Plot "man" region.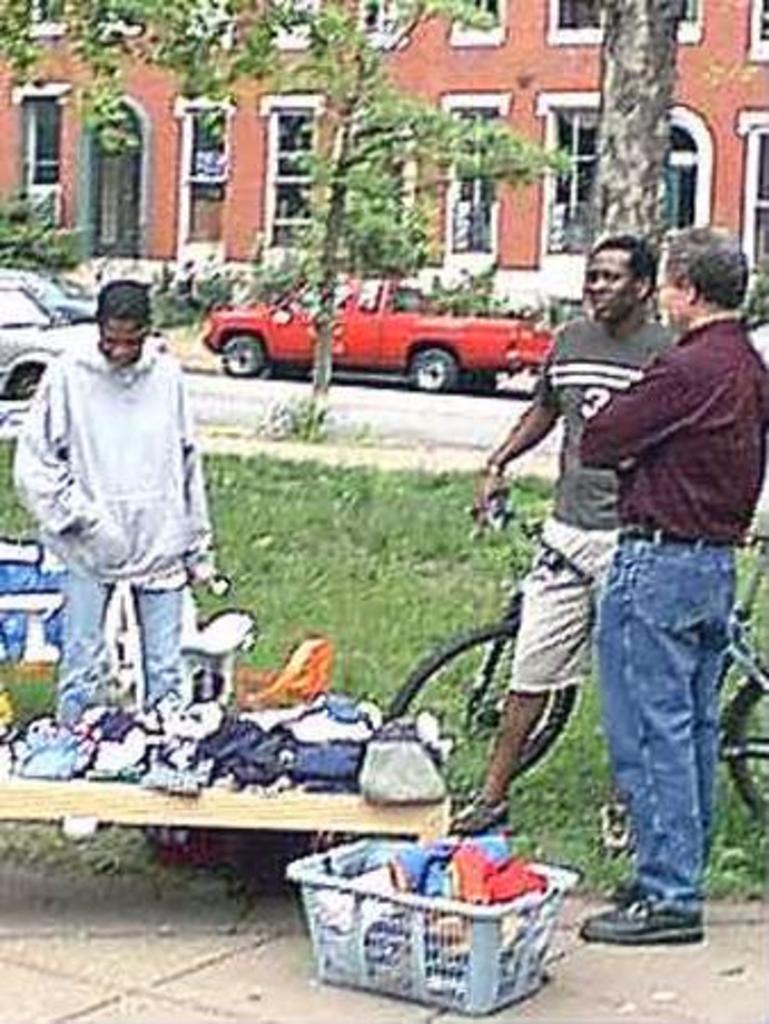
Plotted at locate(11, 273, 209, 847).
